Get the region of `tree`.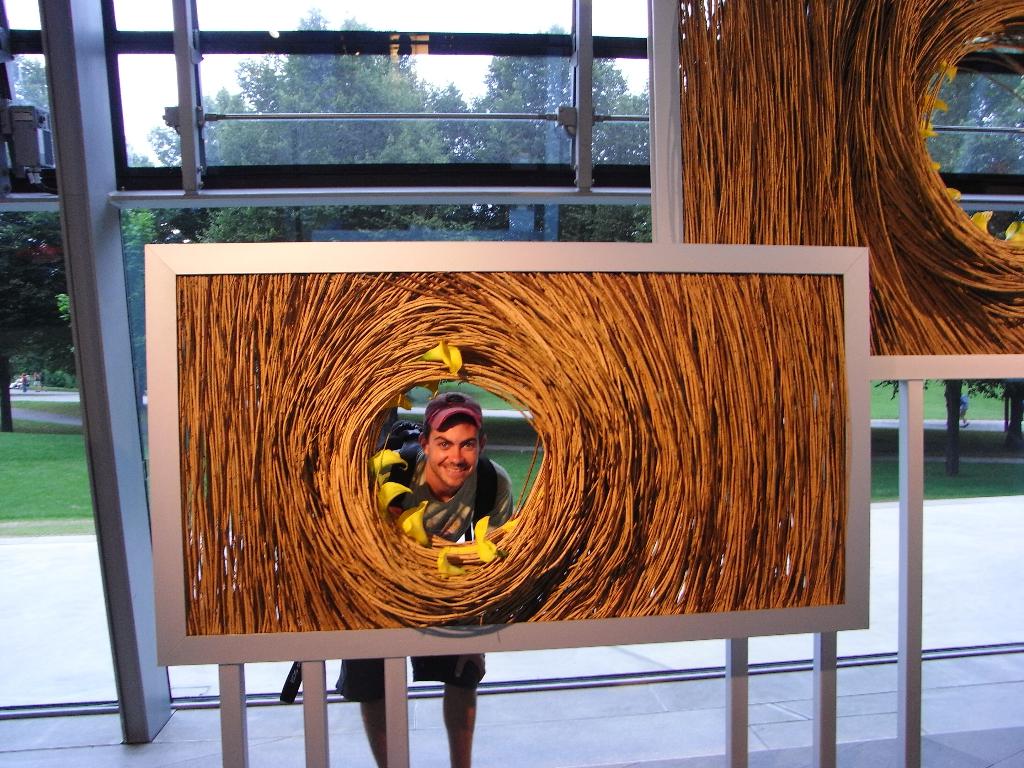
region(472, 19, 652, 244).
